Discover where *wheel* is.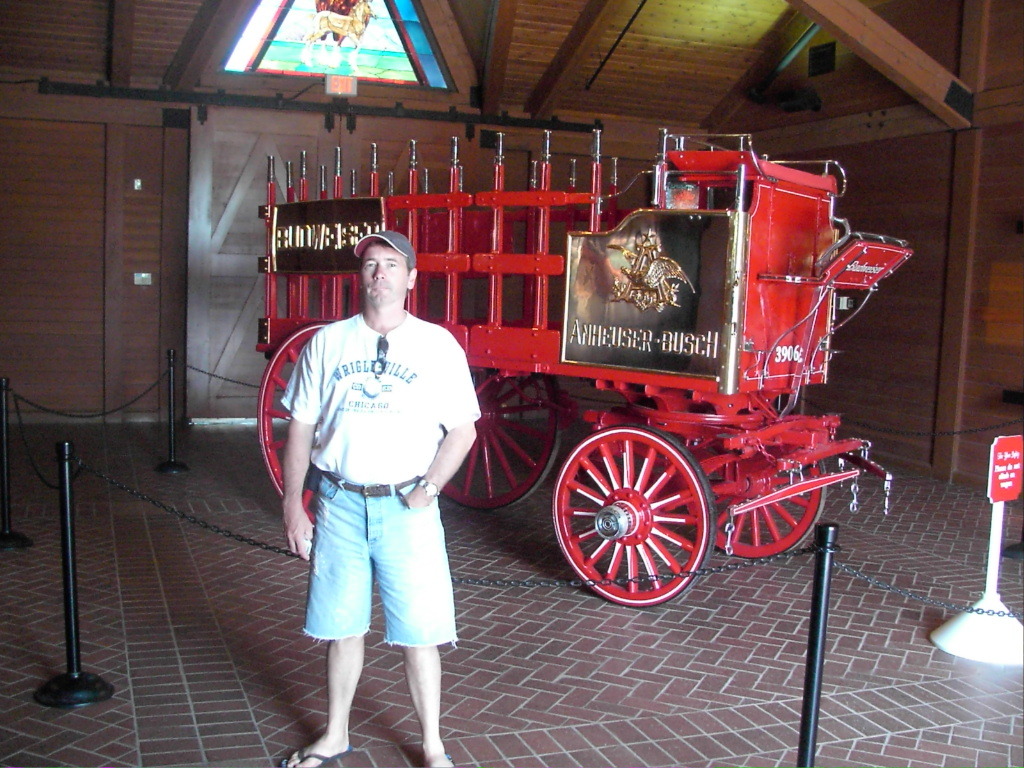
Discovered at 543, 423, 732, 621.
